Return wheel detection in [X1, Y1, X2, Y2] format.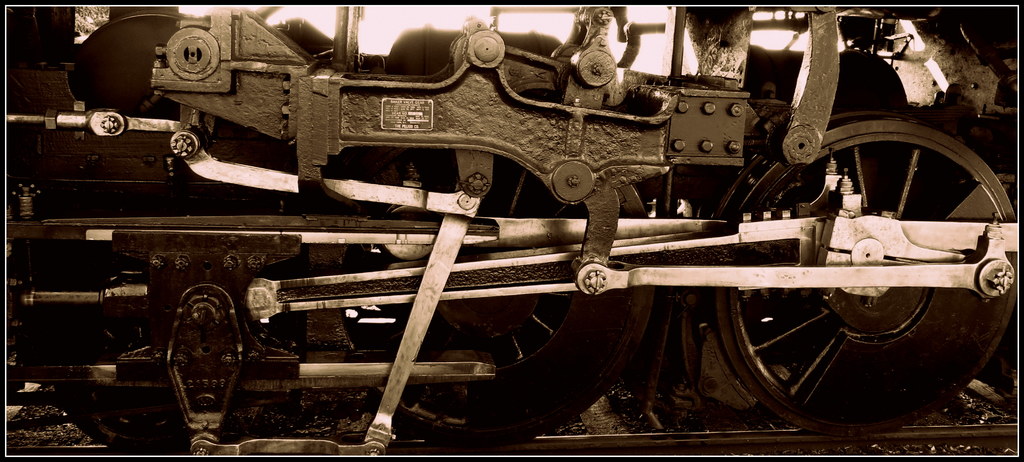
[694, 129, 998, 404].
